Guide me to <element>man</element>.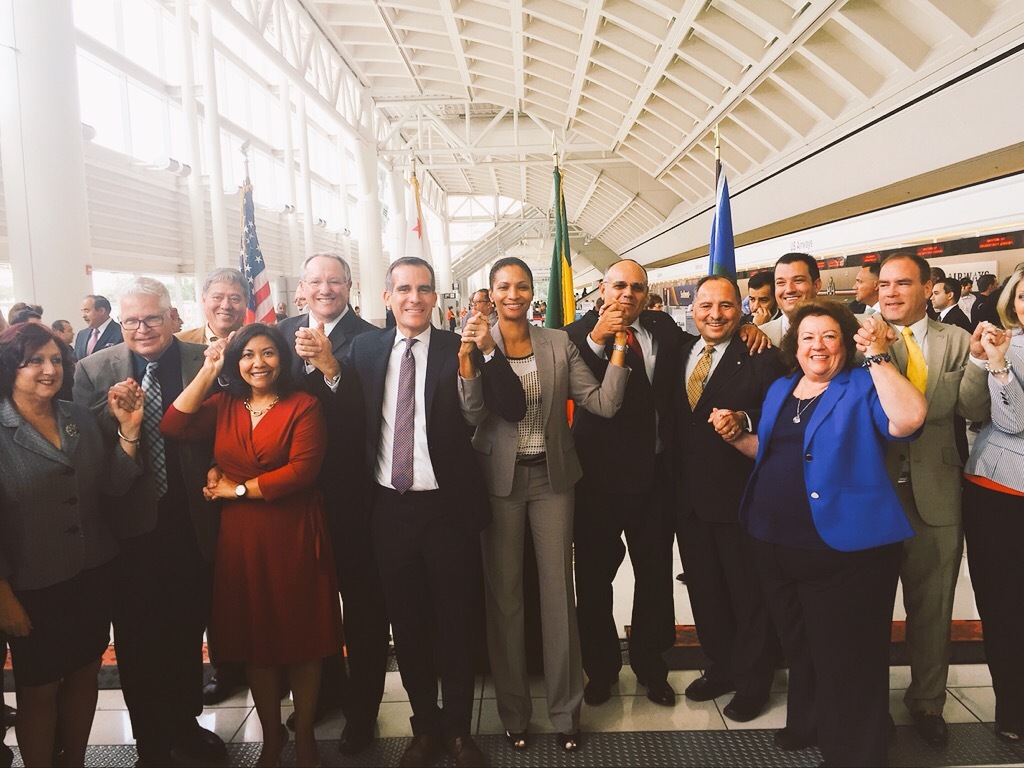
Guidance: BBox(70, 272, 216, 767).
